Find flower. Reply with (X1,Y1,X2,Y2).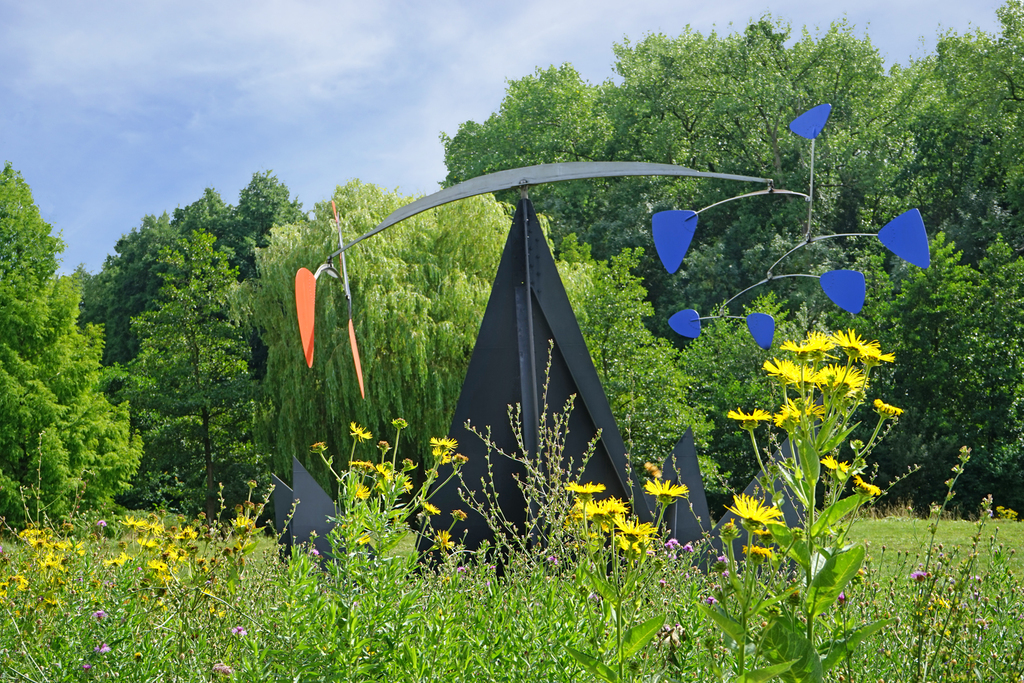
(909,563,937,598).
